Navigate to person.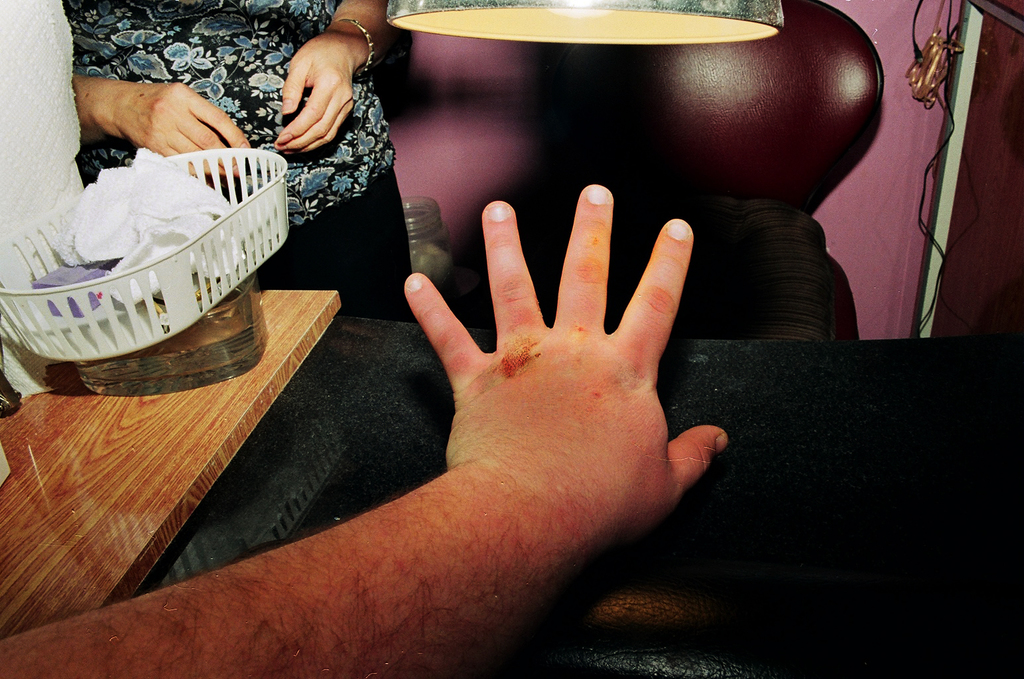
Navigation target: Rect(96, 2, 452, 273).
